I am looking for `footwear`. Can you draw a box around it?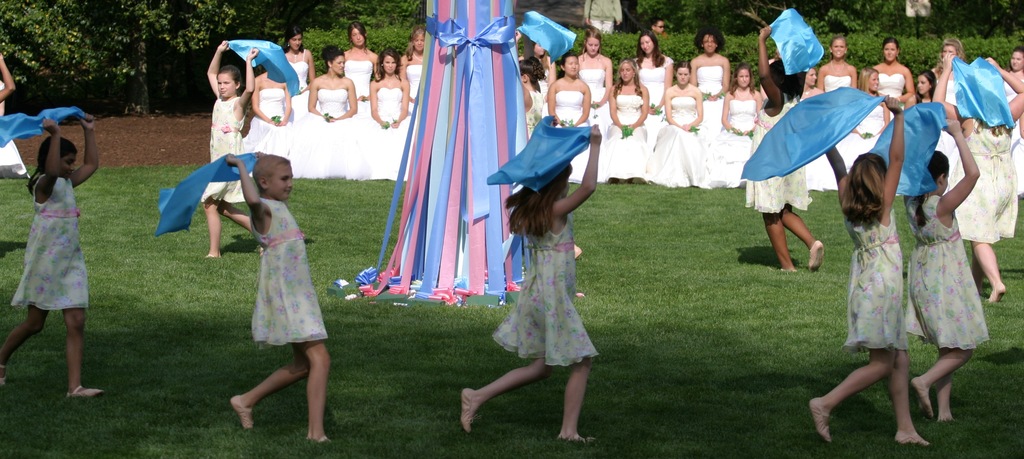
Sure, the bounding box is x1=807, y1=239, x2=825, y2=271.
